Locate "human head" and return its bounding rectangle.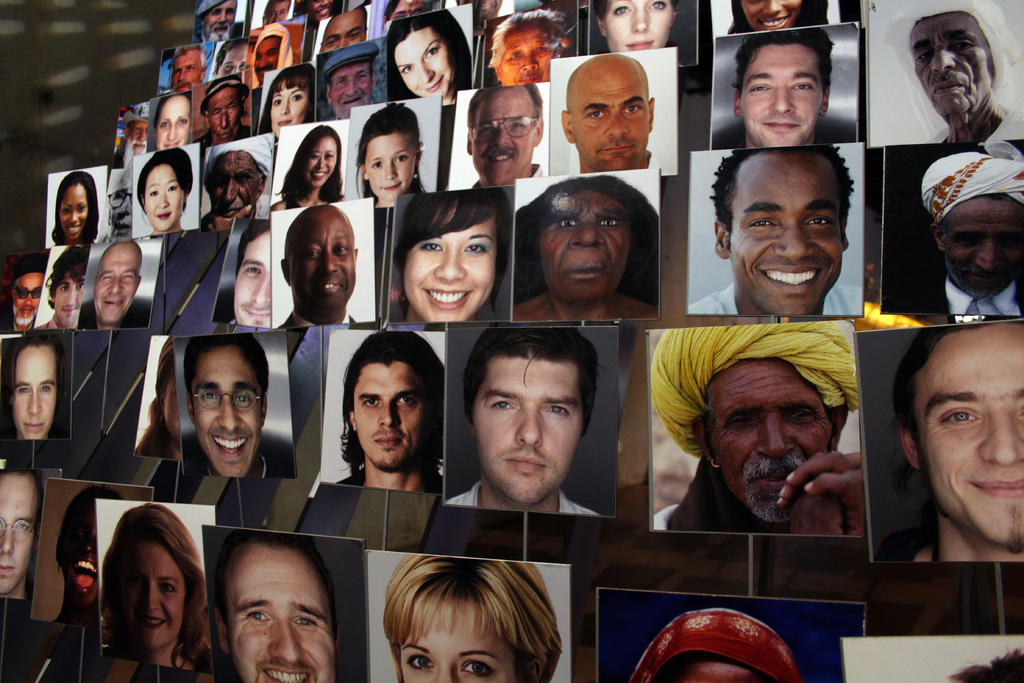
BBox(464, 83, 547, 185).
